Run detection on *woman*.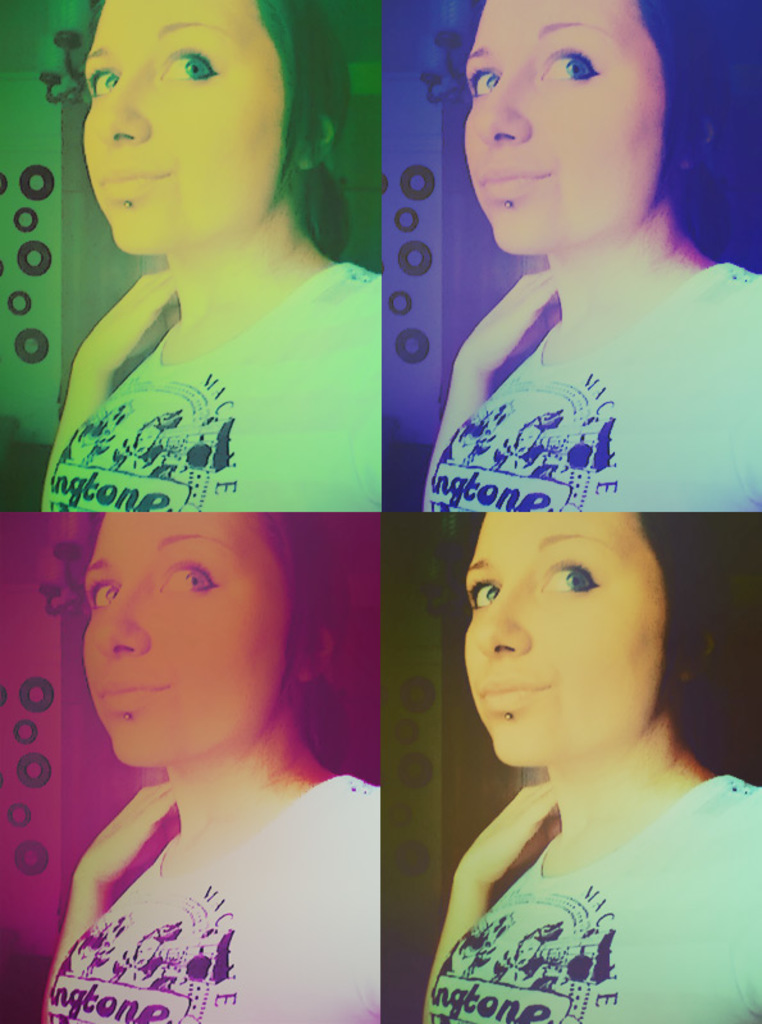
Result: [40, 515, 382, 1023].
